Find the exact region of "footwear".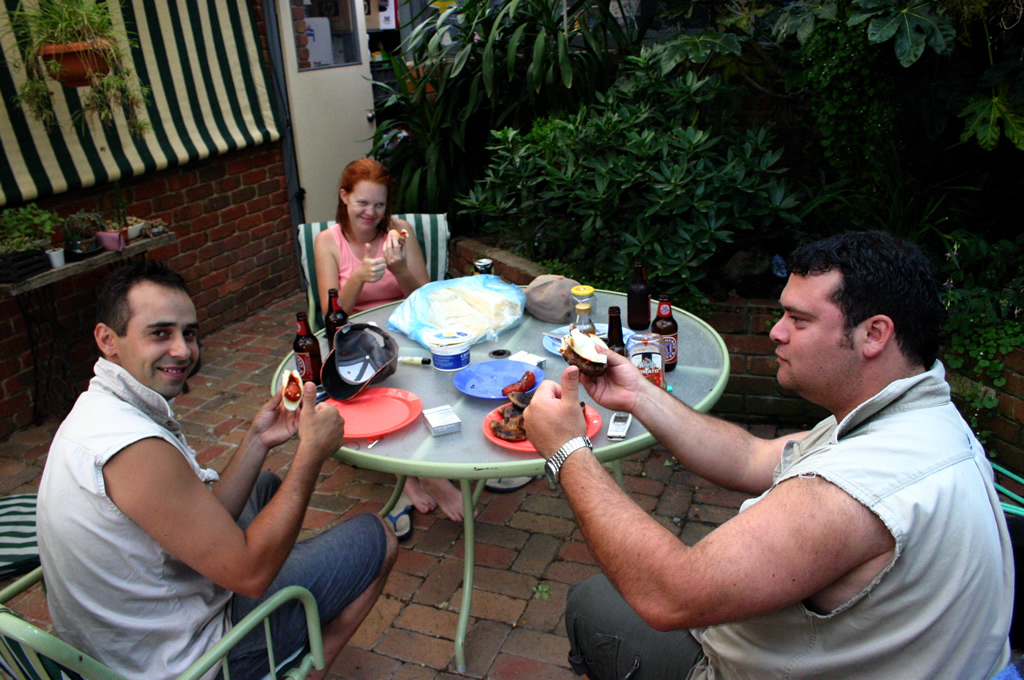
Exact region: <region>381, 493, 421, 541</region>.
